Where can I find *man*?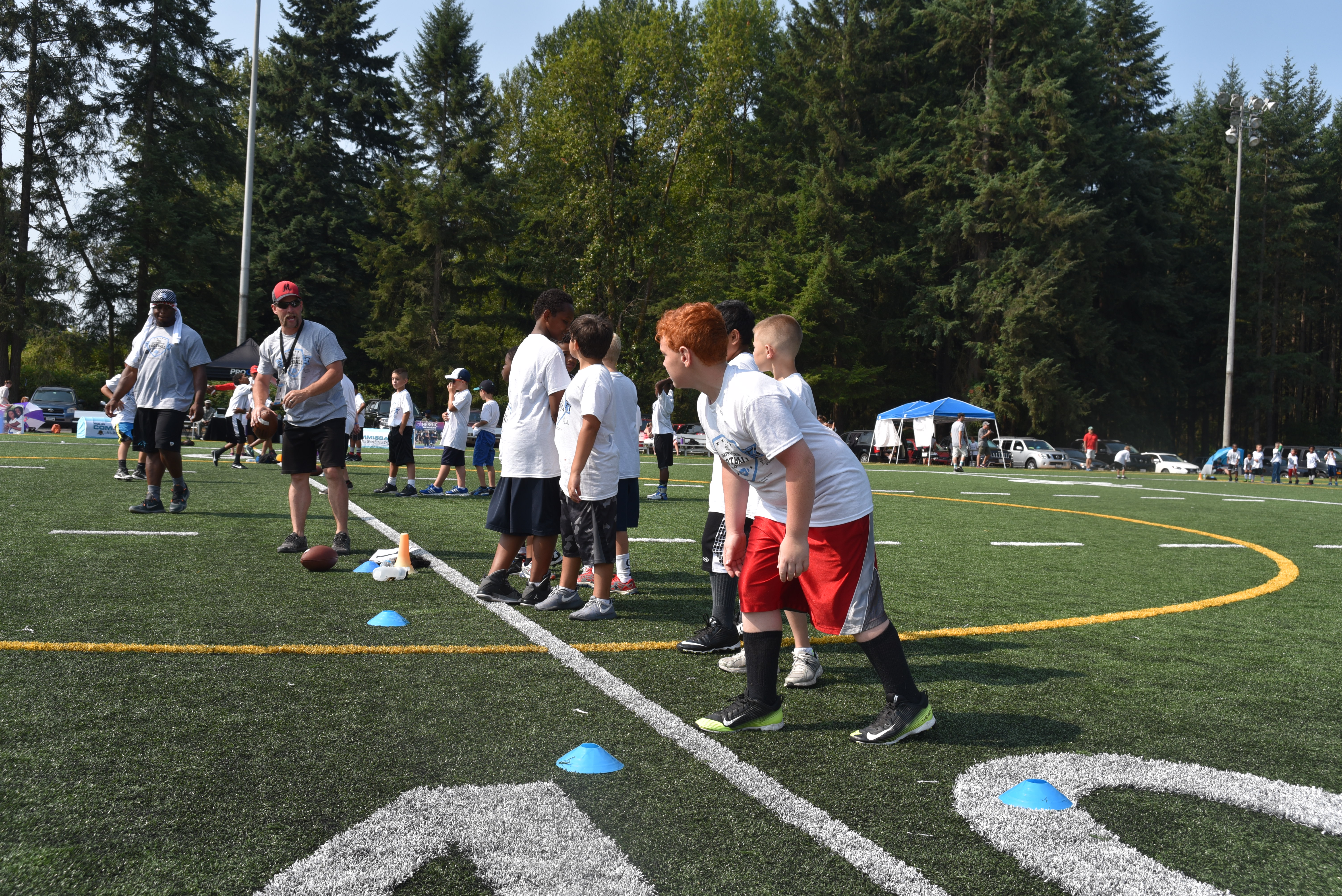
You can find it at detection(44, 89, 48, 99).
